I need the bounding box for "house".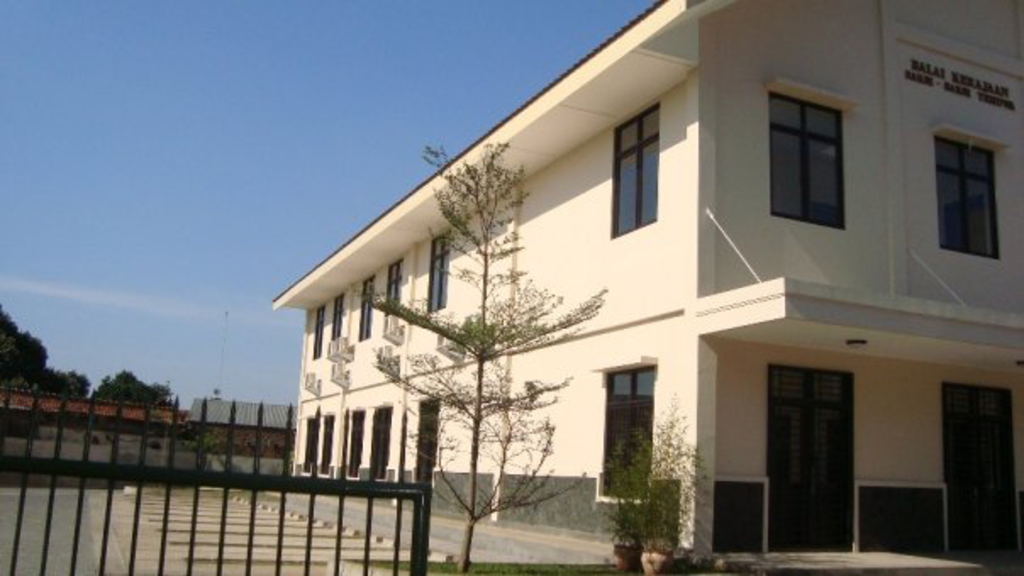
Here it is: x1=251, y1=20, x2=1009, y2=566.
